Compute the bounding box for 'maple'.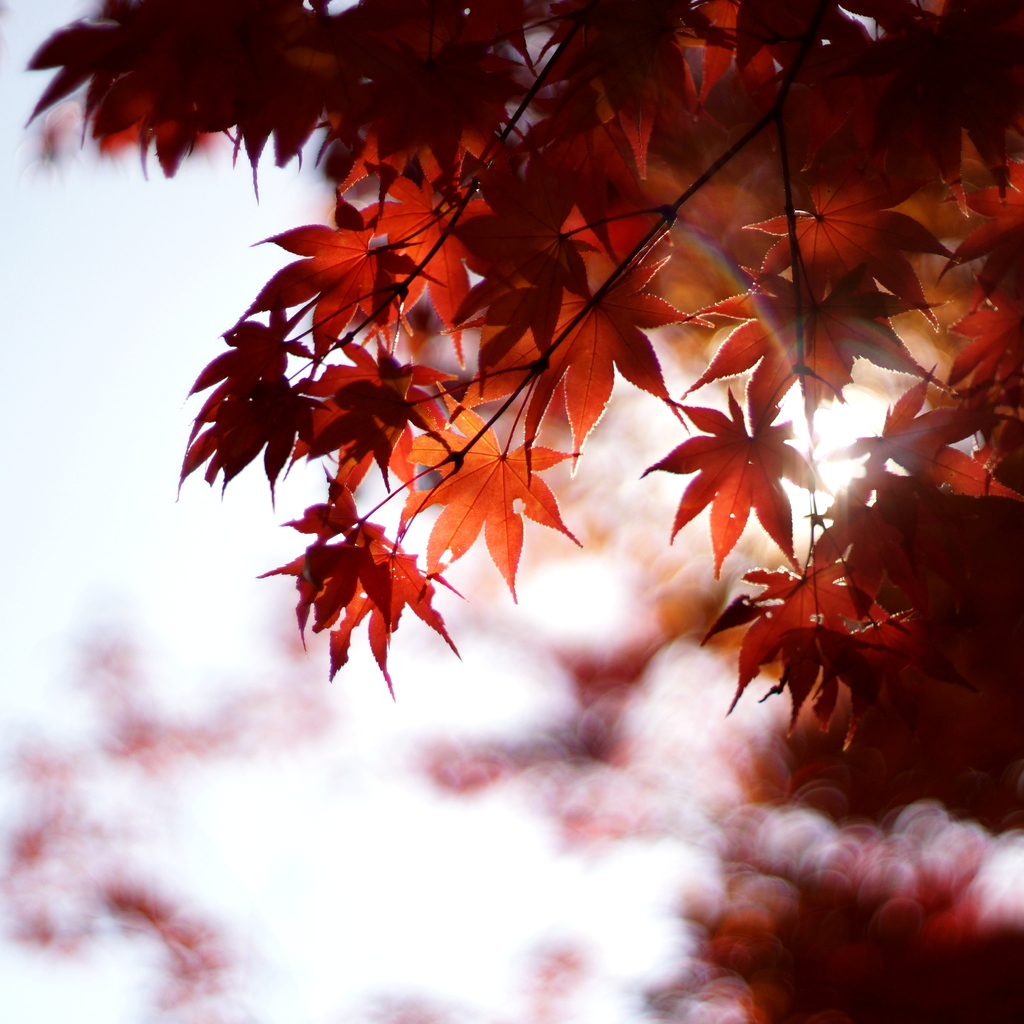
l=11, t=3, r=1019, b=735.
